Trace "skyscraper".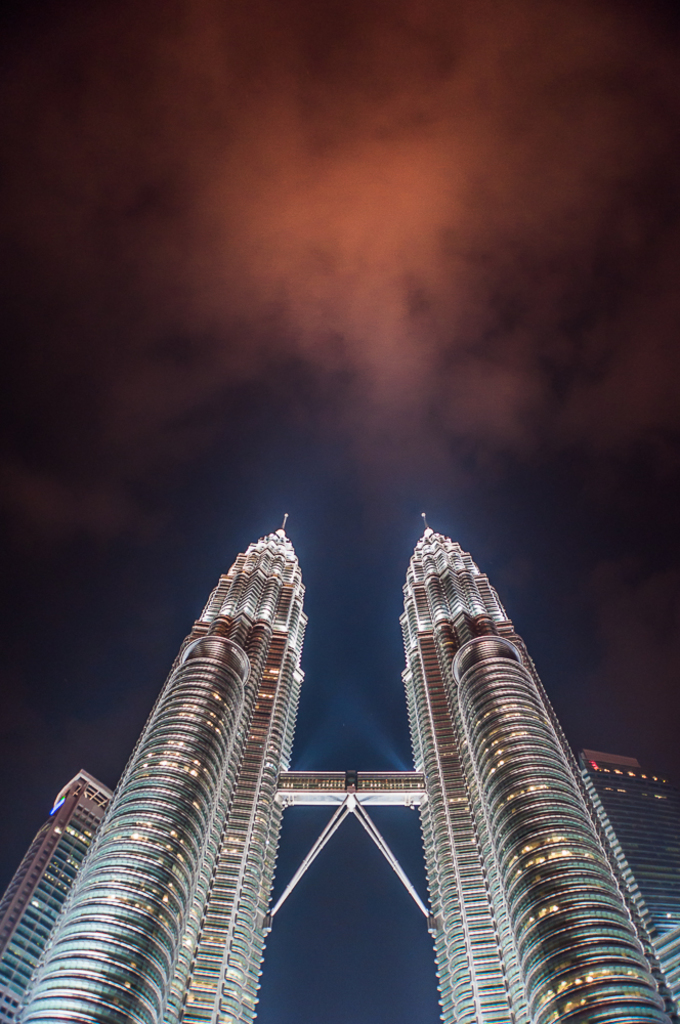
Traced to 577:741:670:1009.
